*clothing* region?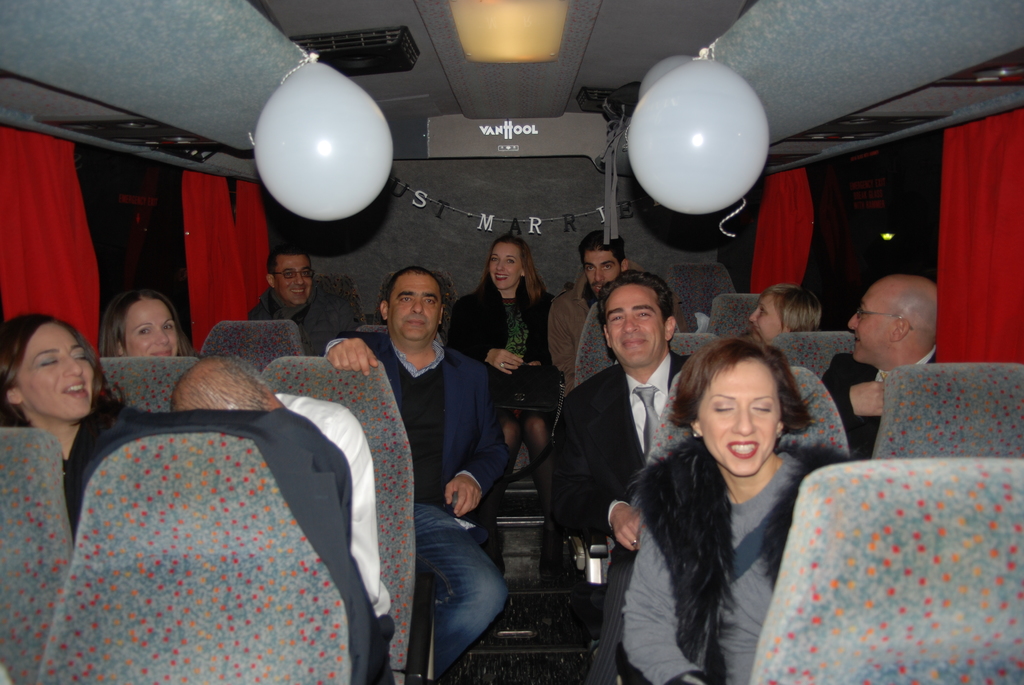
540 258 650 434
